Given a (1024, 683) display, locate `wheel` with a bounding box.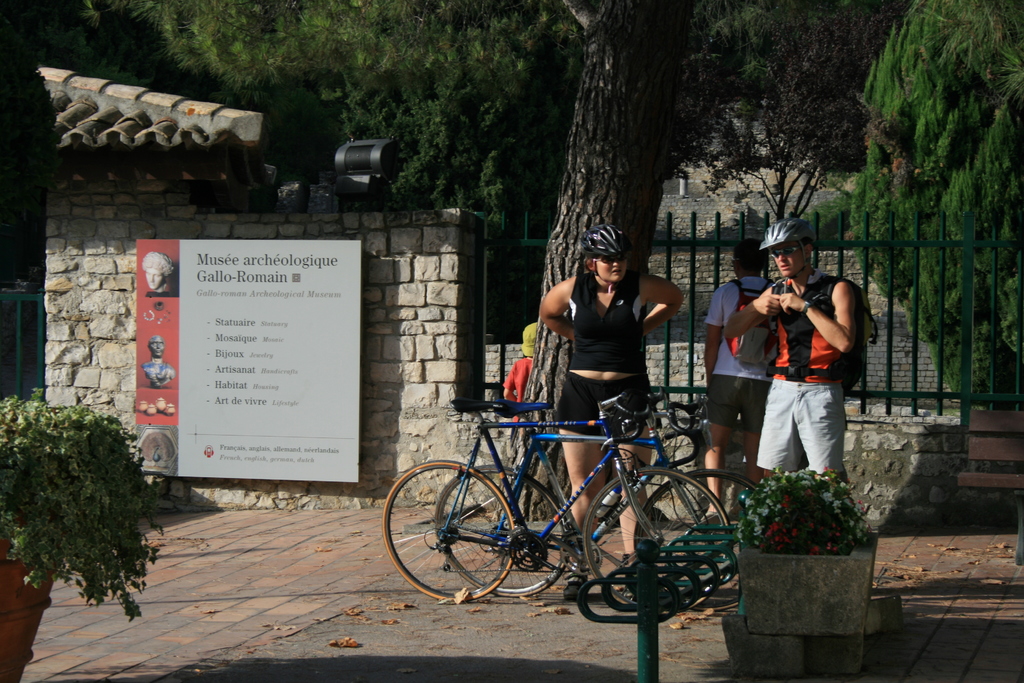
Located: left=434, top=466, right=577, bottom=595.
